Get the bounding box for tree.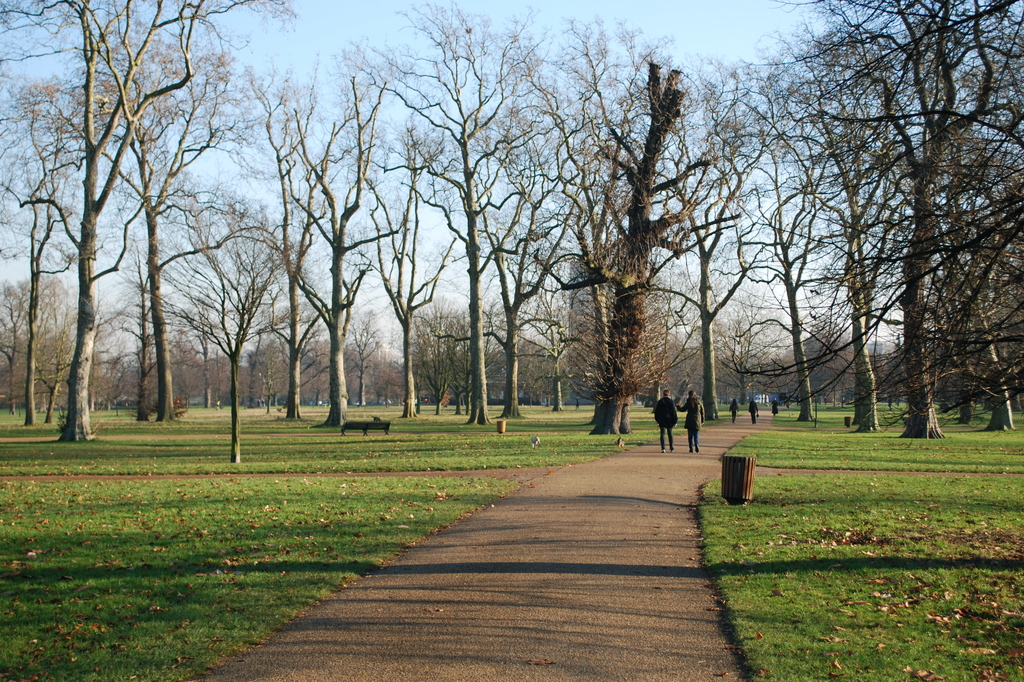
pyautogui.locateOnScreen(0, 78, 98, 419).
